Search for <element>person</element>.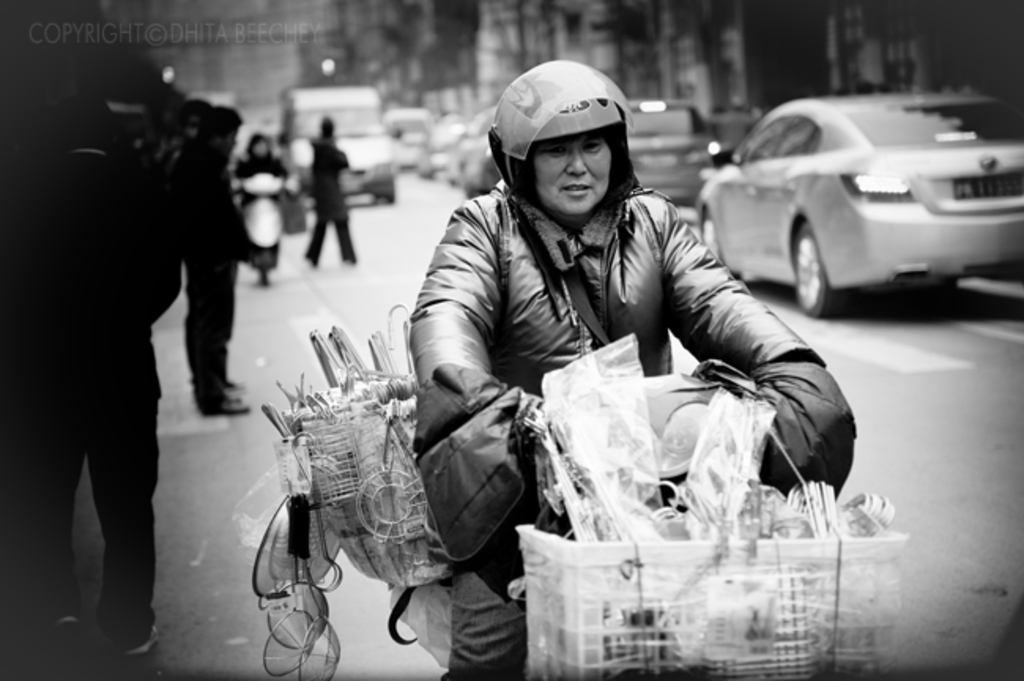
Found at <box>175,109,288,415</box>.
